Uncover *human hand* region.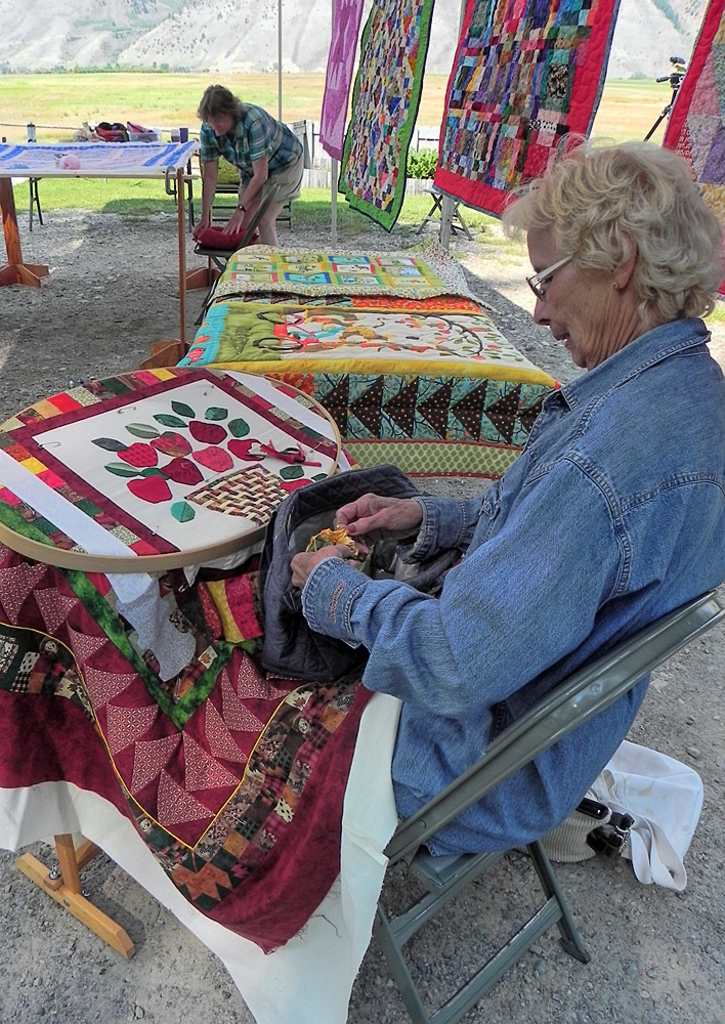
Uncovered: (left=341, top=497, right=427, bottom=556).
